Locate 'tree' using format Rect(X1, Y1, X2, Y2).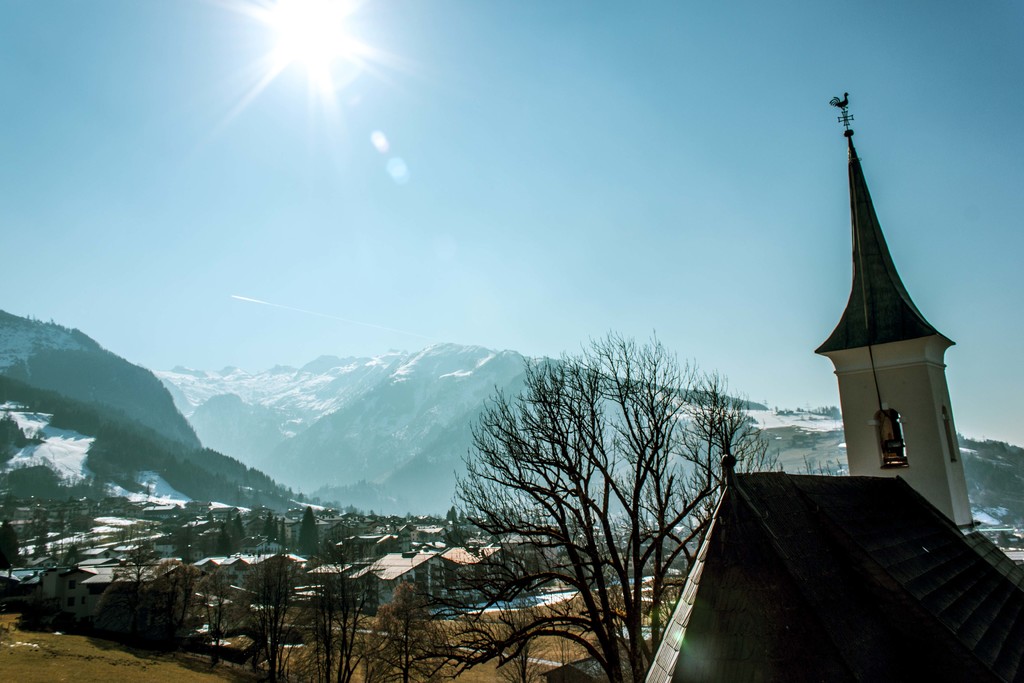
Rect(191, 563, 244, 670).
